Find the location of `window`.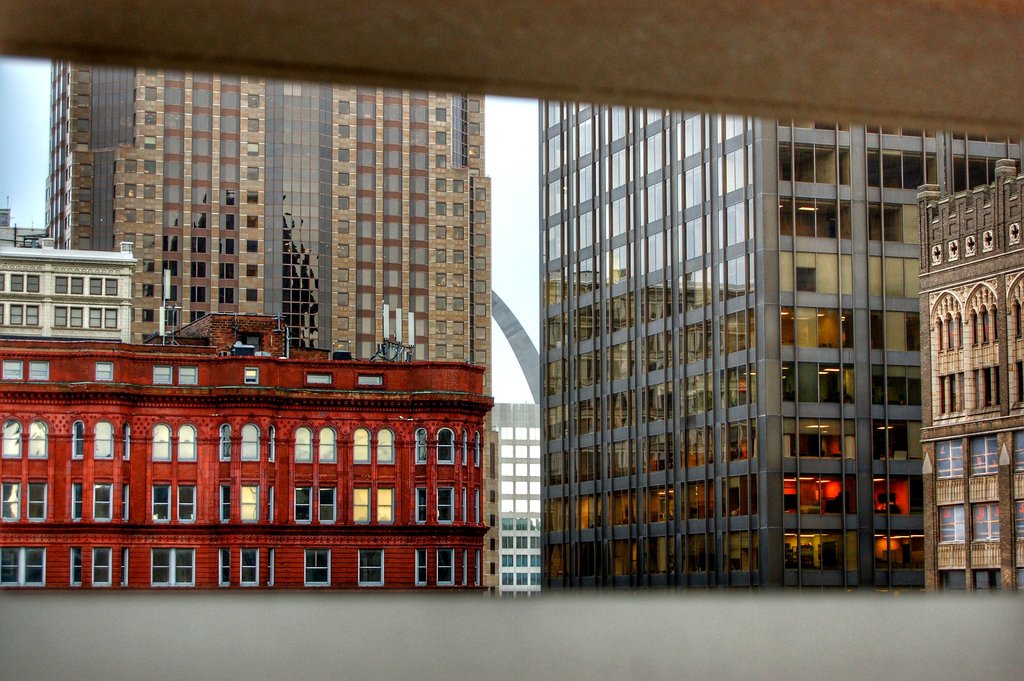
Location: bbox(216, 550, 230, 588).
